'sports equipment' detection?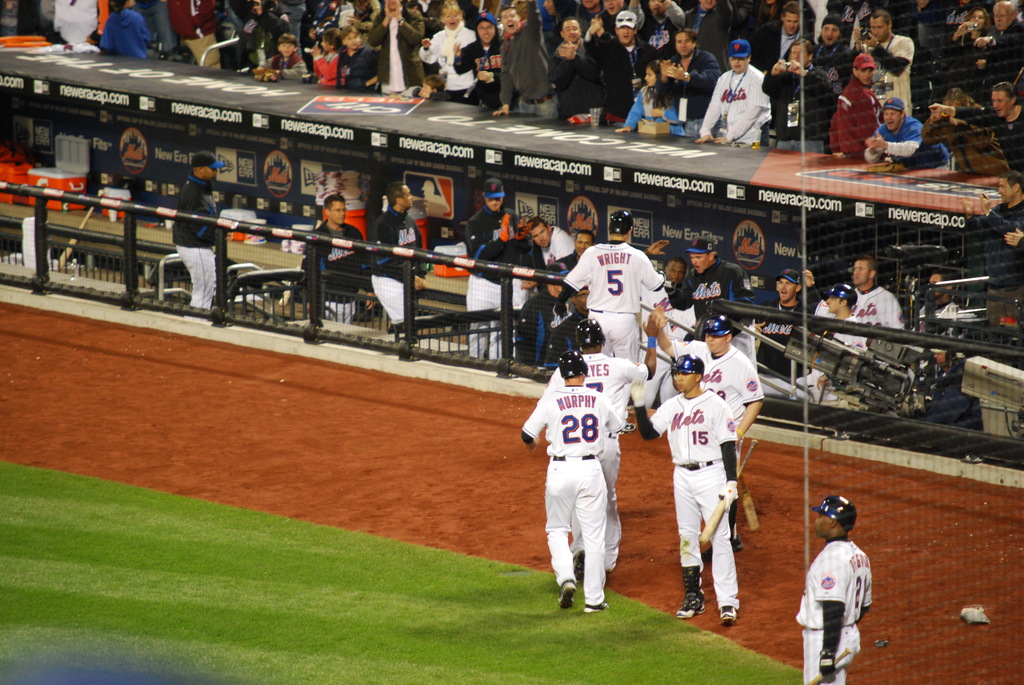
BBox(810, 494, 855, 533)
